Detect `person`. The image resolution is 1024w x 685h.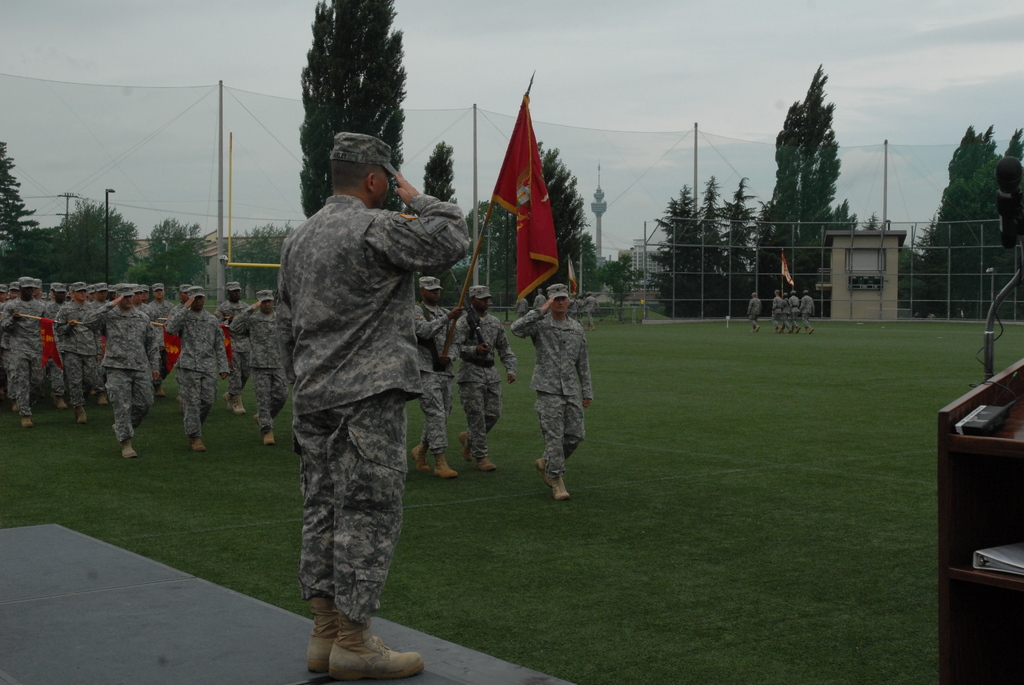
769, 286, 788, 333.
